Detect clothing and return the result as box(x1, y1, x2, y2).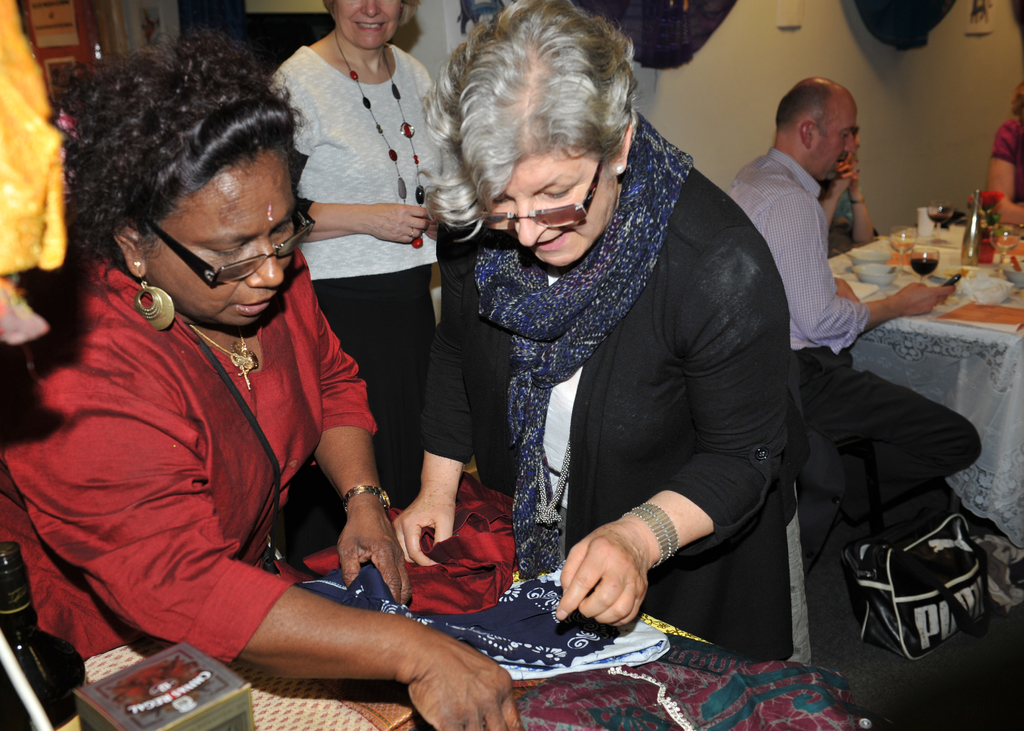
box(259, 42, 435, 573).
